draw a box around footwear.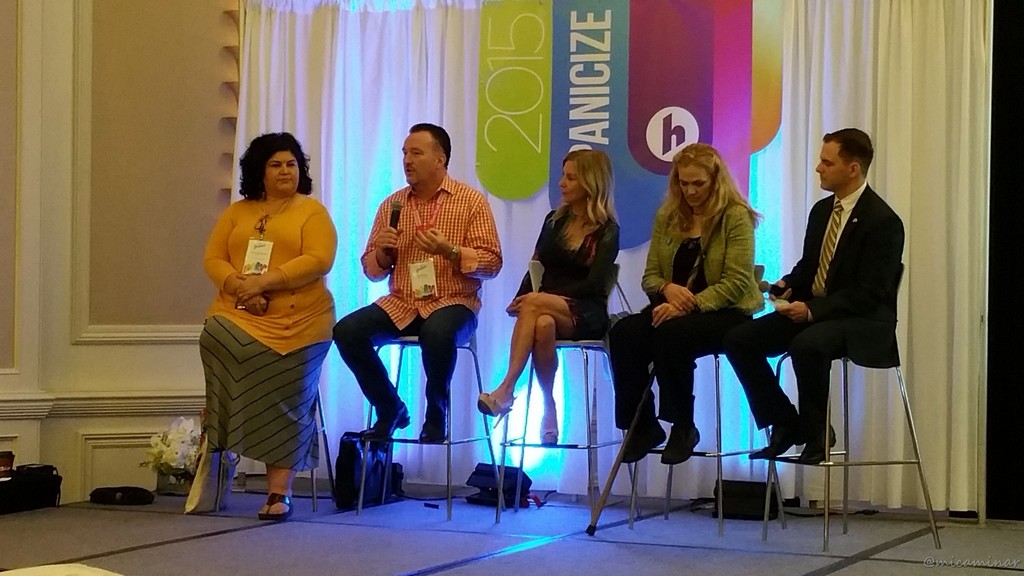
bbox=(255, 493, 297, 520).
